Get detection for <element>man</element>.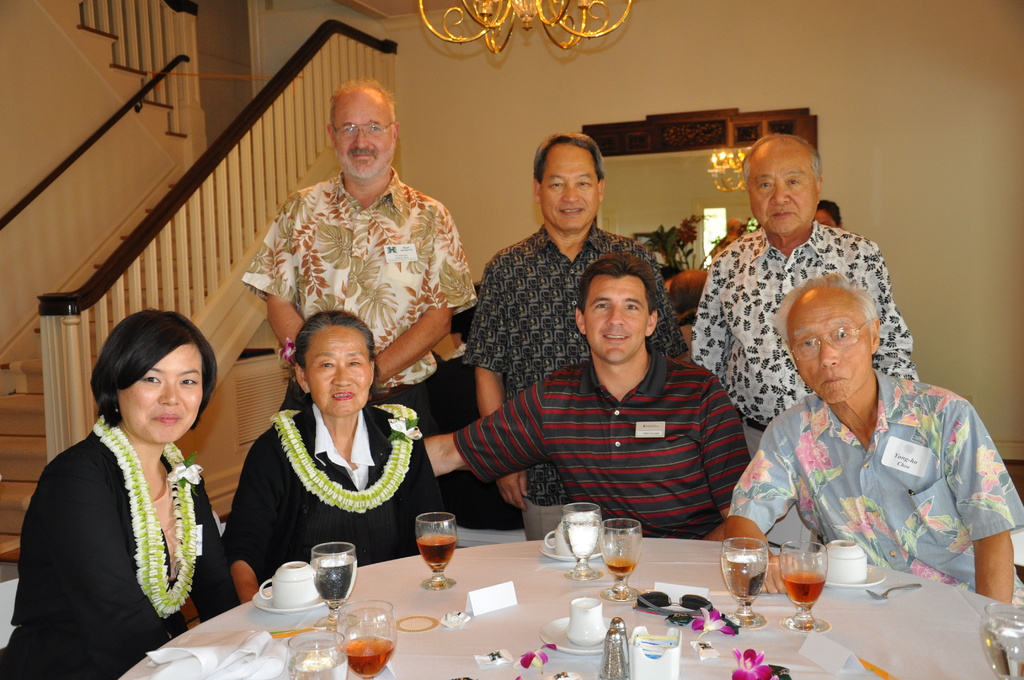
Detection: 687 131 916 549.
